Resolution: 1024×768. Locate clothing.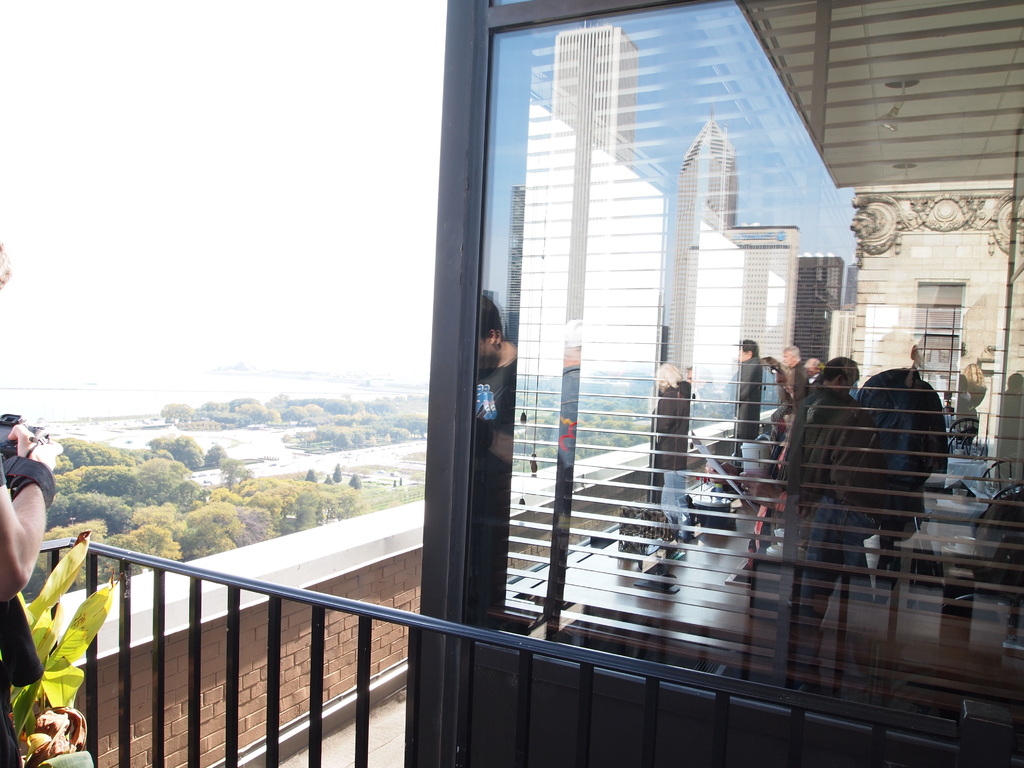
<box>772,360,788,413</box>.
